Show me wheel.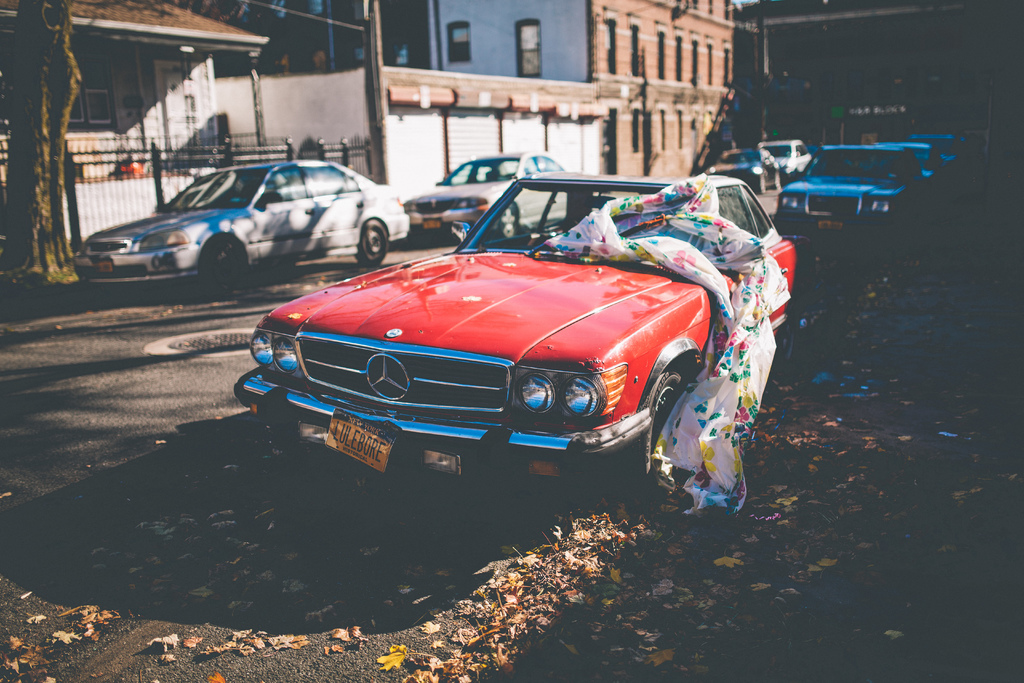
wheel is here: (755,168,768,195).
